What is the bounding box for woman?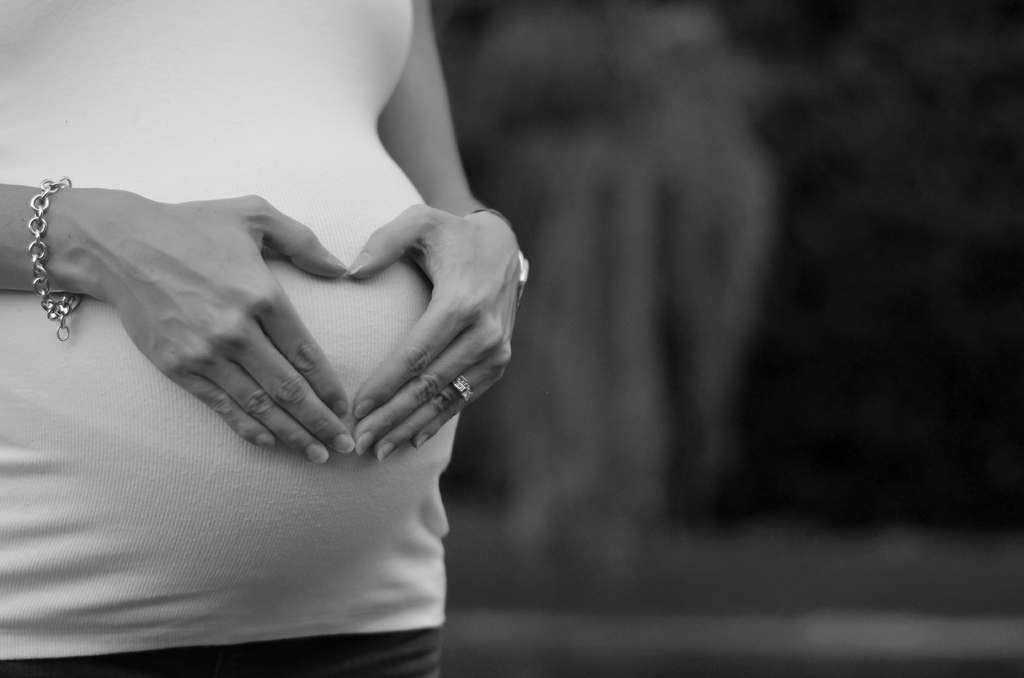
bbox=(6, 0, 616, 659).
